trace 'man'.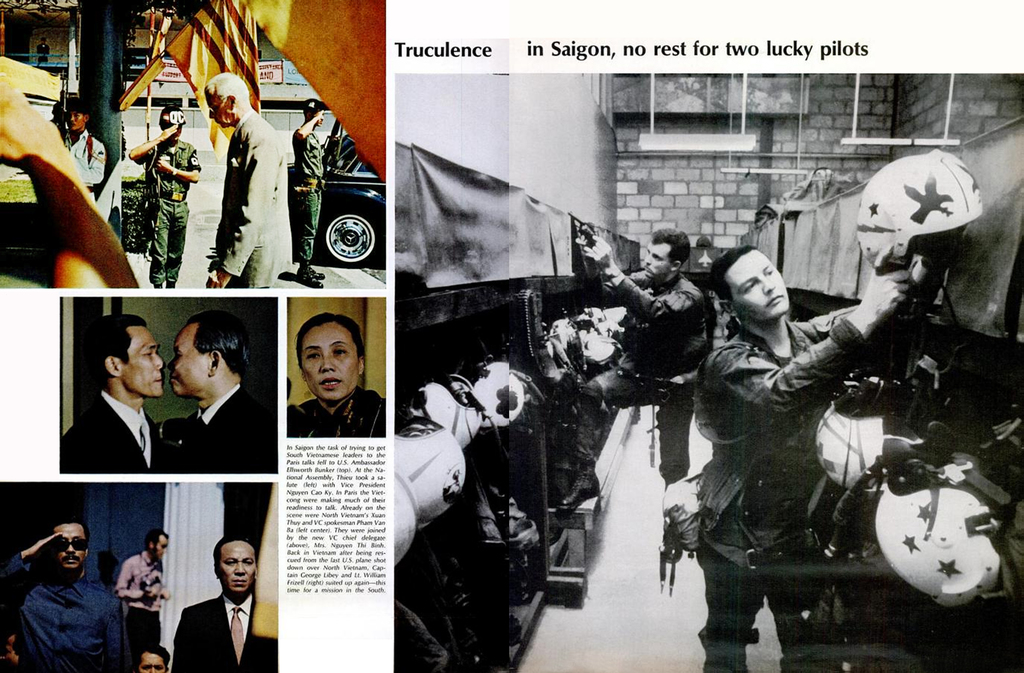
Traced to bbox=(572, 226, 720, 477).
